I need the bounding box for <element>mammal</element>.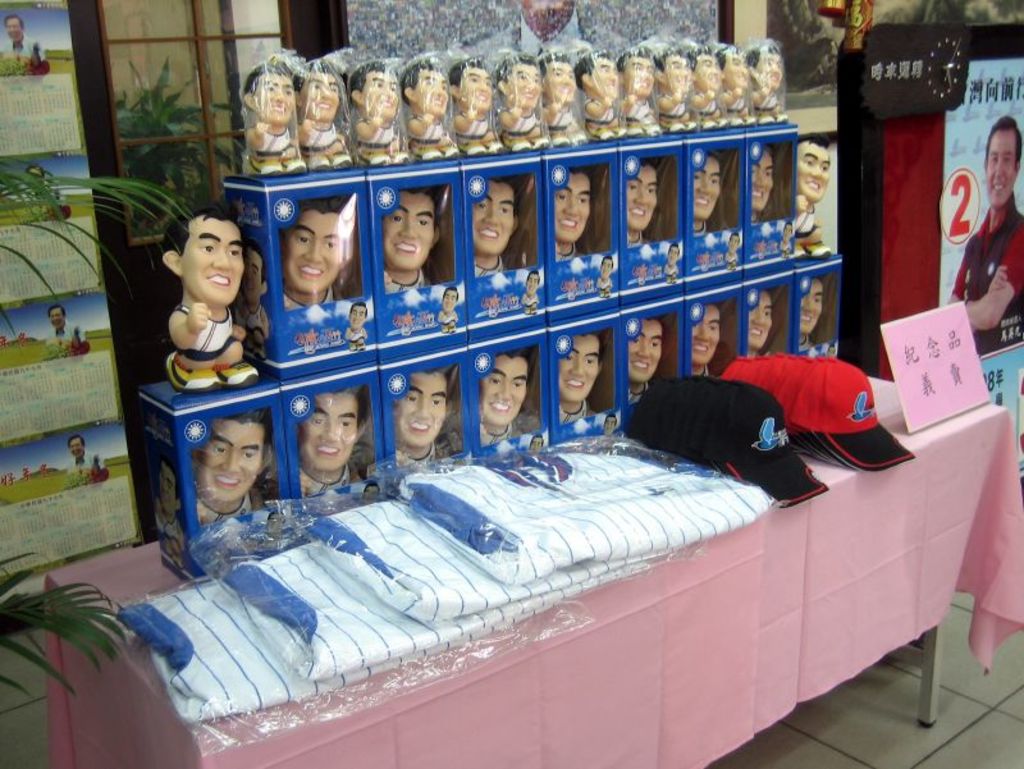
Here it is: 522, 270, 538, 312.
